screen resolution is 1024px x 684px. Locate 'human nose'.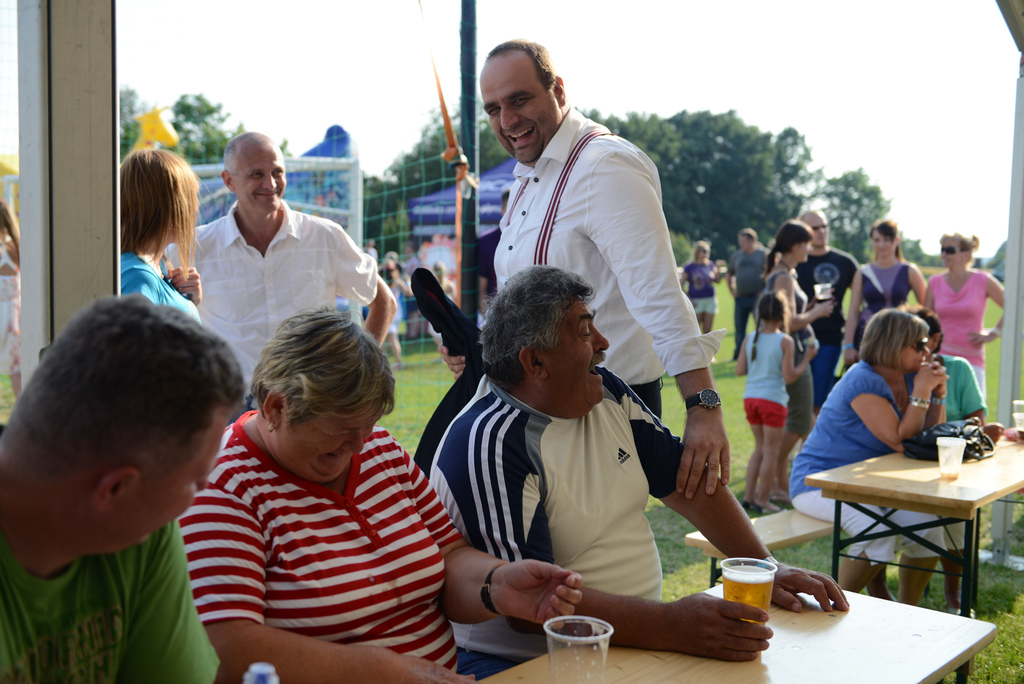
(343, 426, 365, 455).
